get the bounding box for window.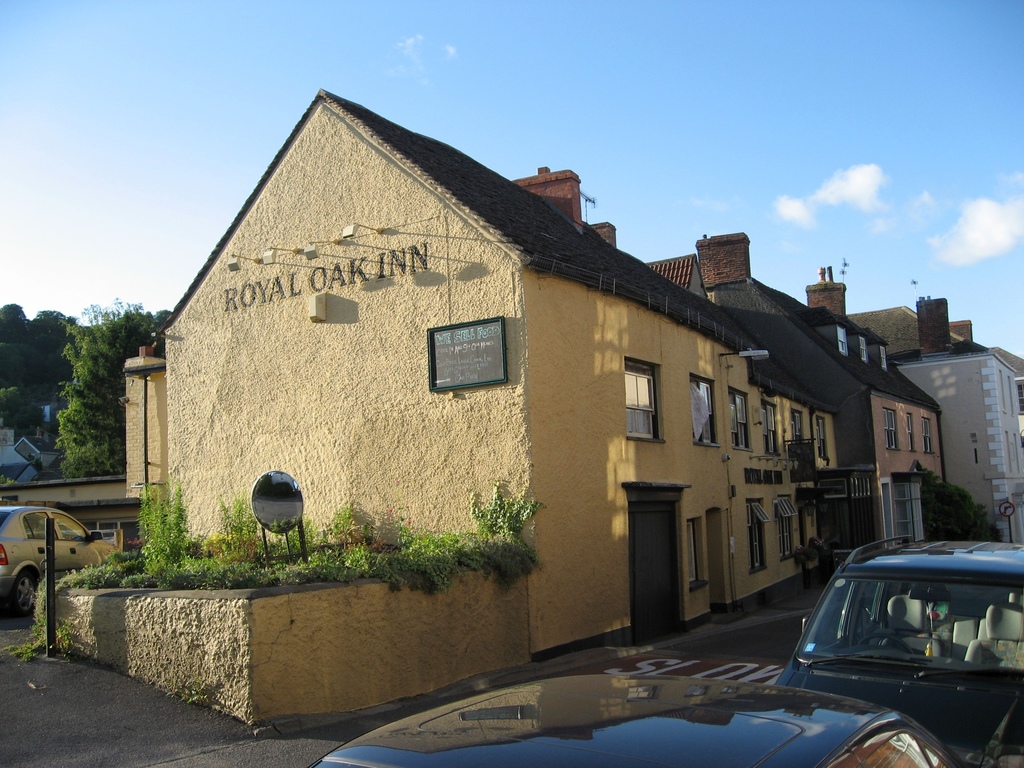
<region>817, 414, 833, 460</region>.
